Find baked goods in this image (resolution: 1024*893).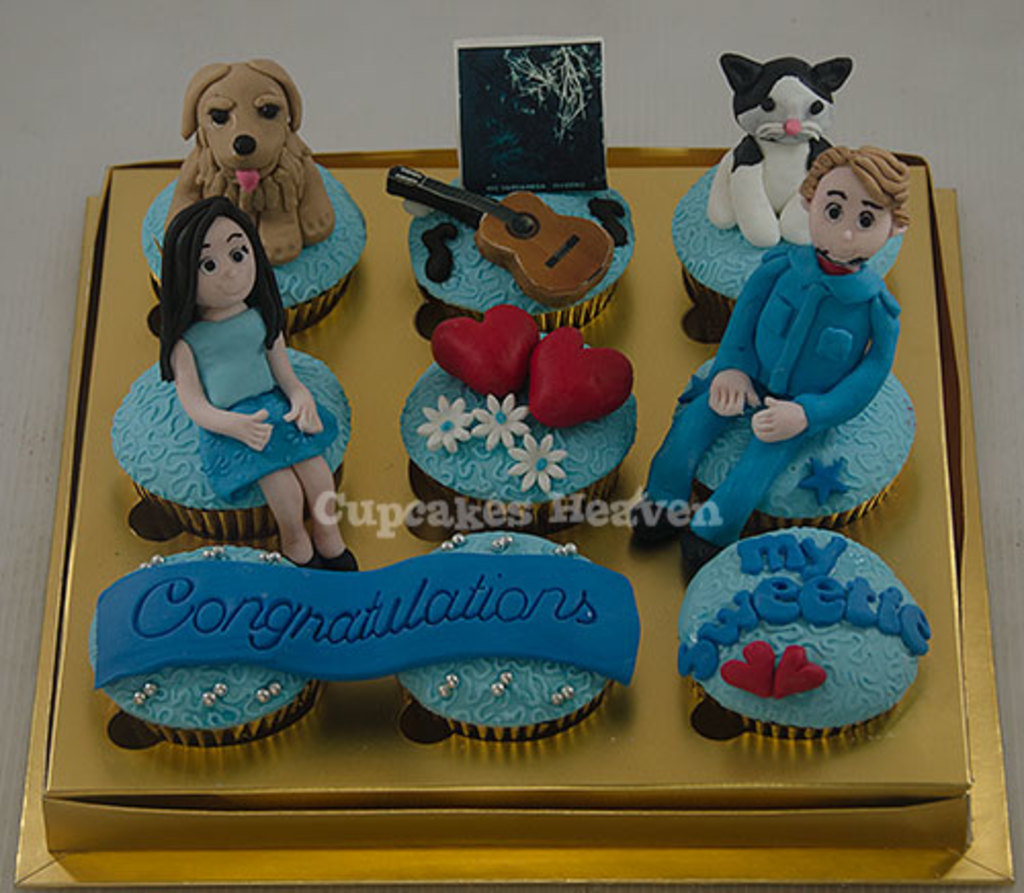
left=84, top=543, right=311, bottom=741.
